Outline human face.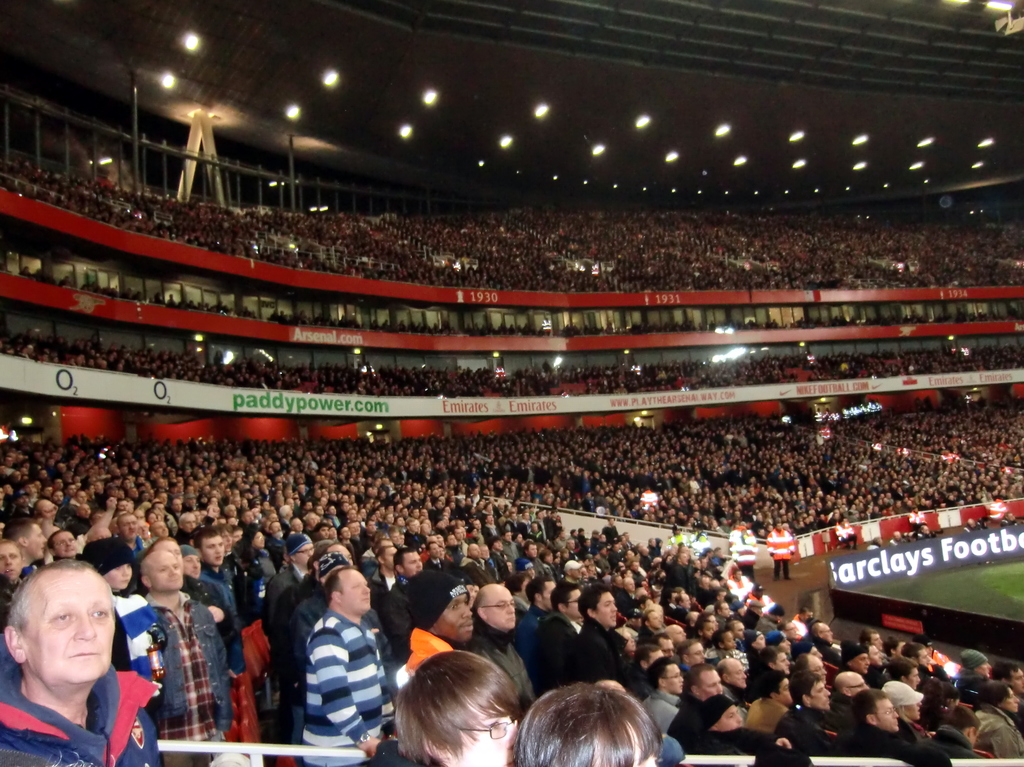
Outline: 700, 669, 724, 697.
